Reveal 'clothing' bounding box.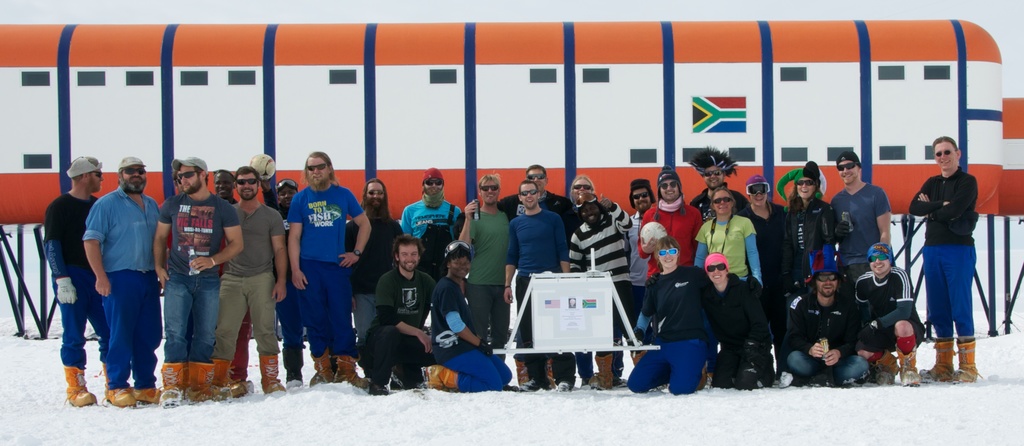
Revealed: (x1=904, y1=166, x2=978, y2=337).
